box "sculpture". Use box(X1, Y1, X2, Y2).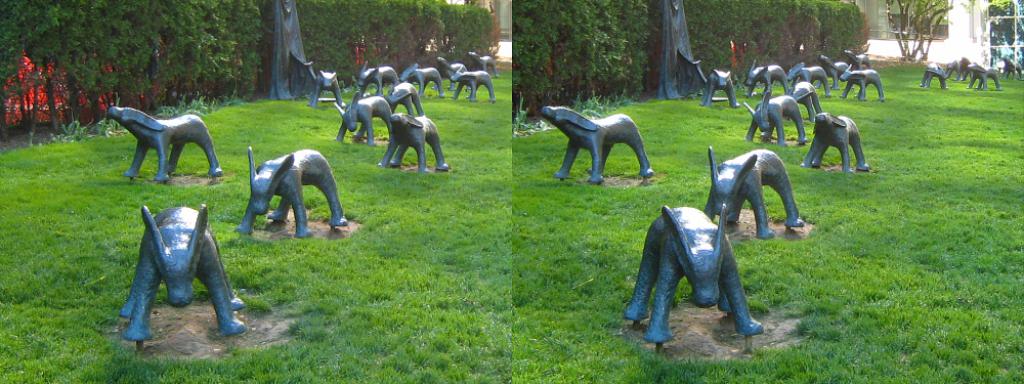
box(458, 46, 495, 88).
